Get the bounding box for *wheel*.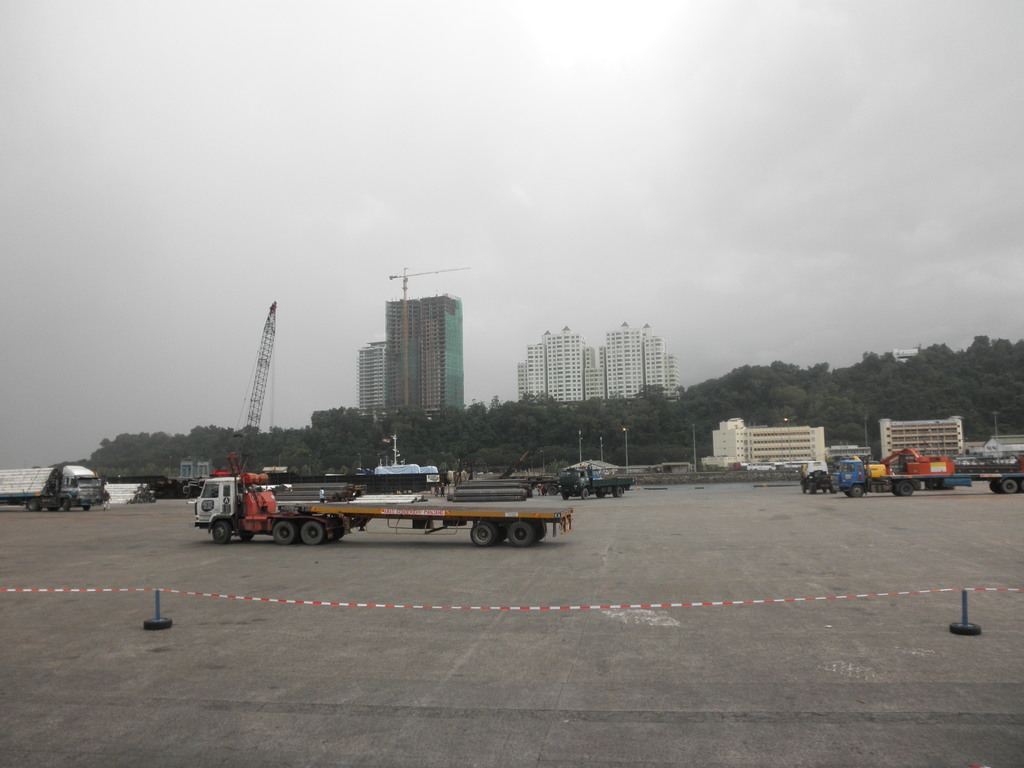
<bbox>810, 488, 814, 495</bbox>.
